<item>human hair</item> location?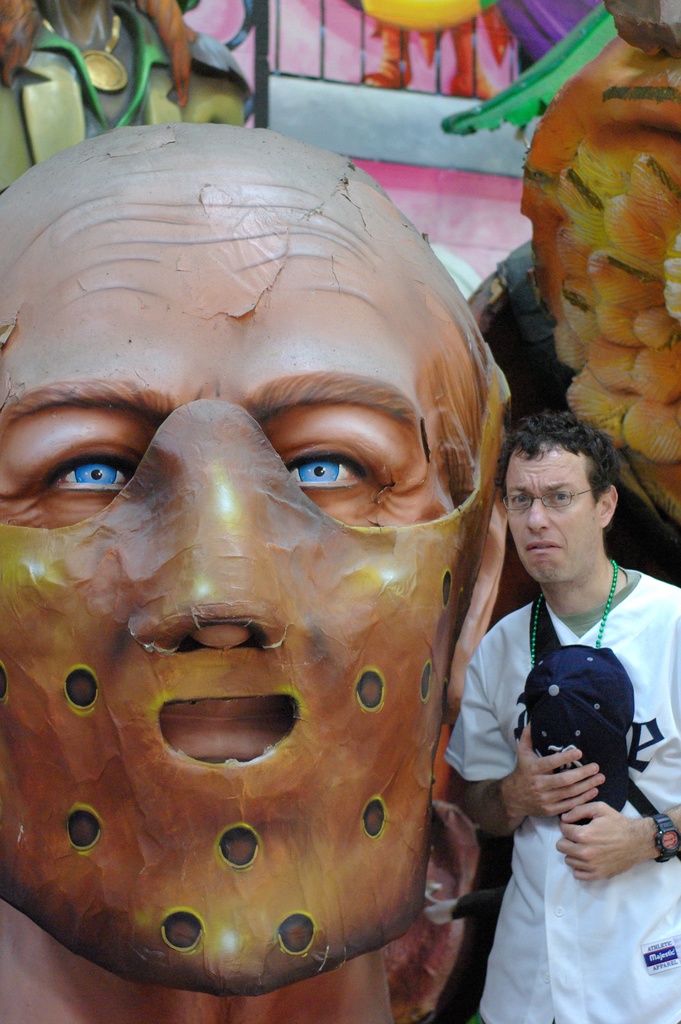
left=506, top=409, right=632, bottom=561
